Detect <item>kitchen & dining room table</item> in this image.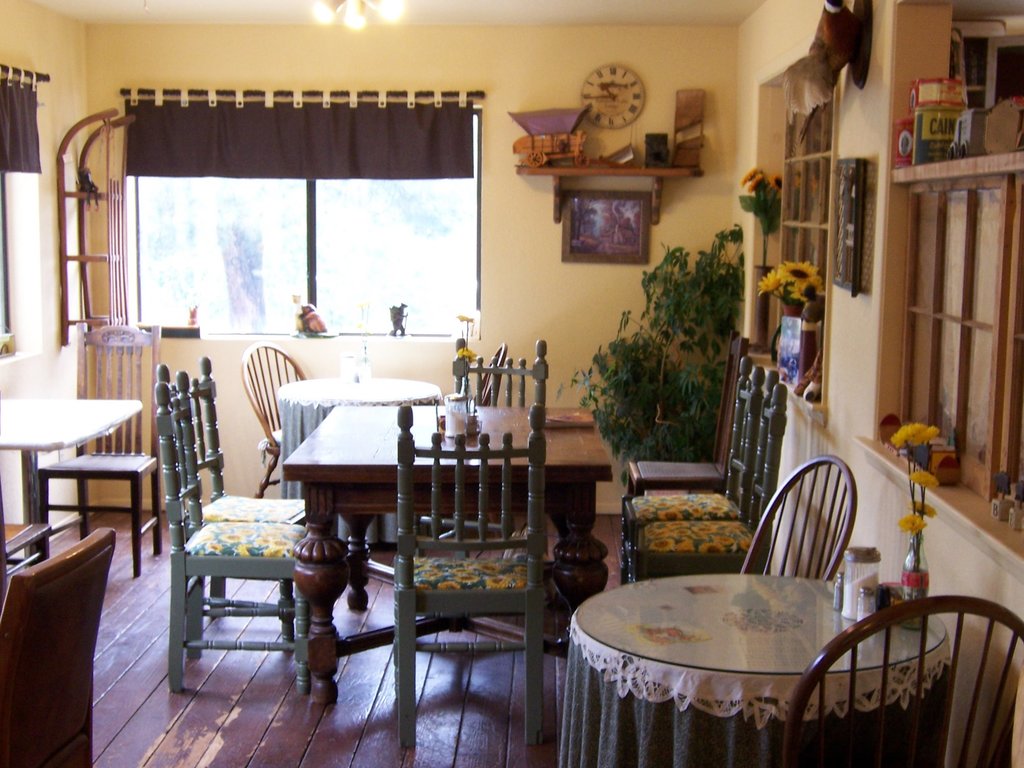
Detection: x1=524 y1=488 x2=996 y2=758.
